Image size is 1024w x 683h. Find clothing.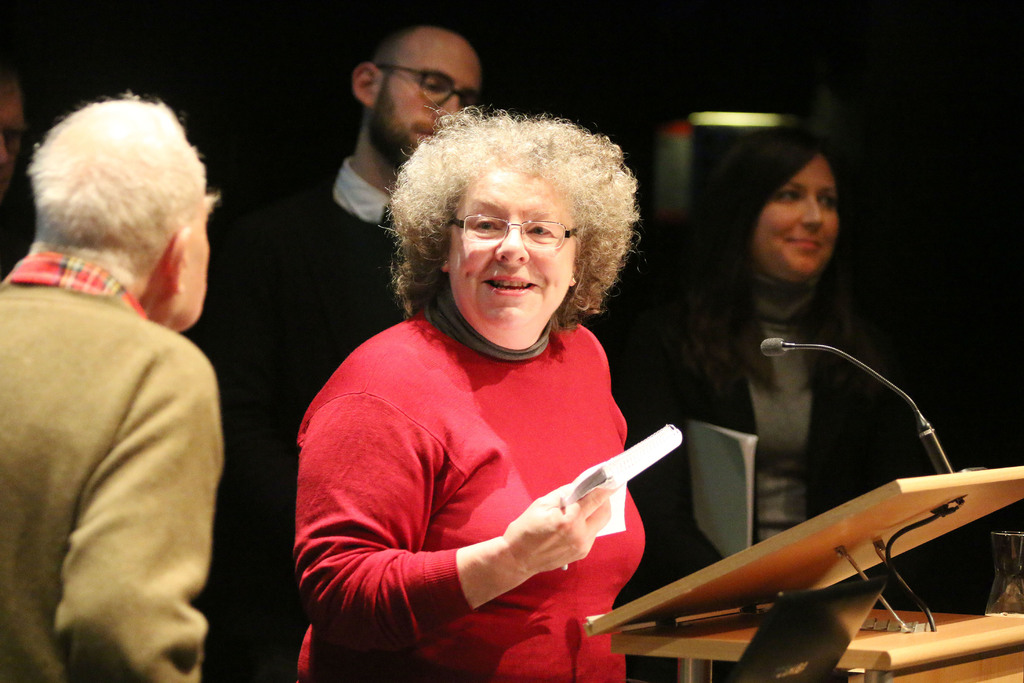
region(0, 250, 227, 682).
